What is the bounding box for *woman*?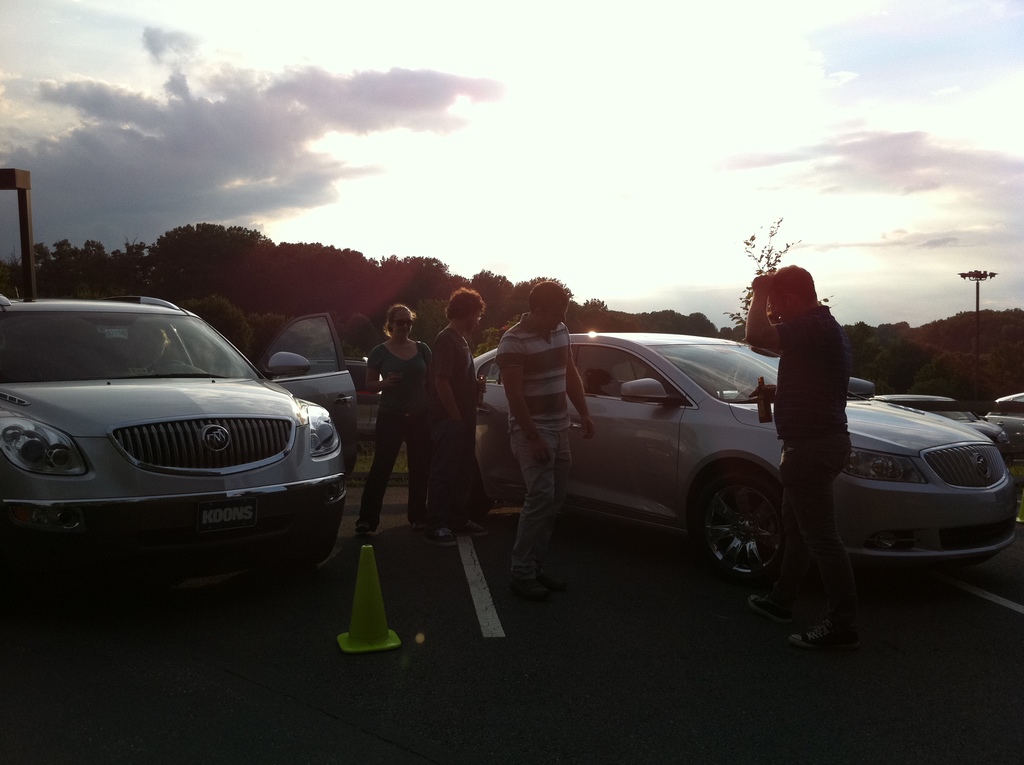
l=344, t=301, r=458, b=541.
